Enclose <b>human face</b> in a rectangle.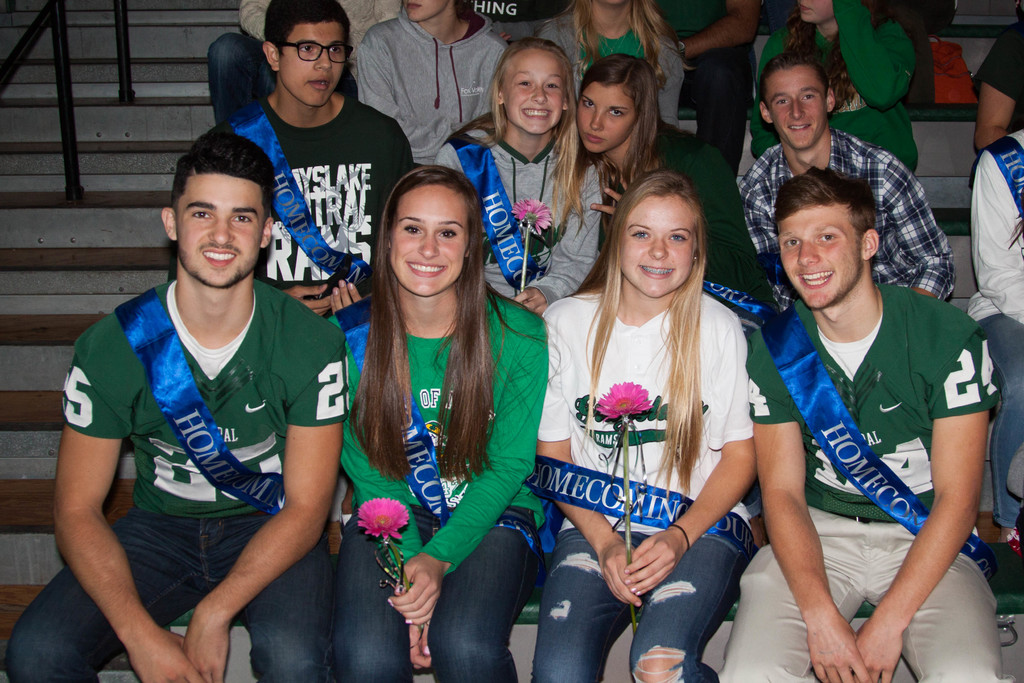
select_region(761, 67, 826, 150).
